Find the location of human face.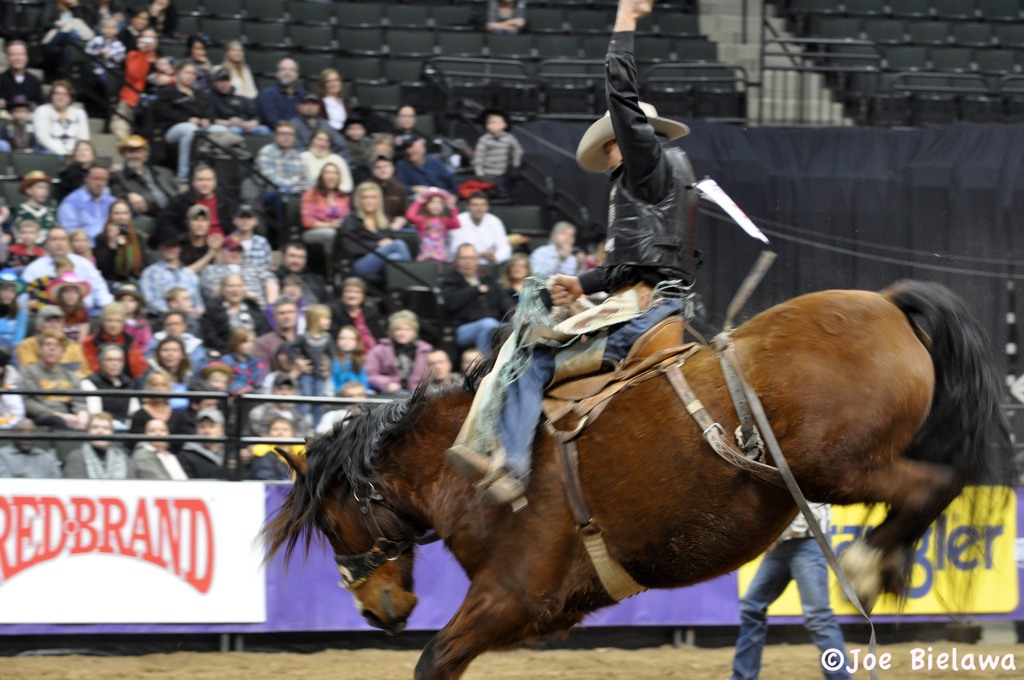
Location: [358, 191, 376, 212].
